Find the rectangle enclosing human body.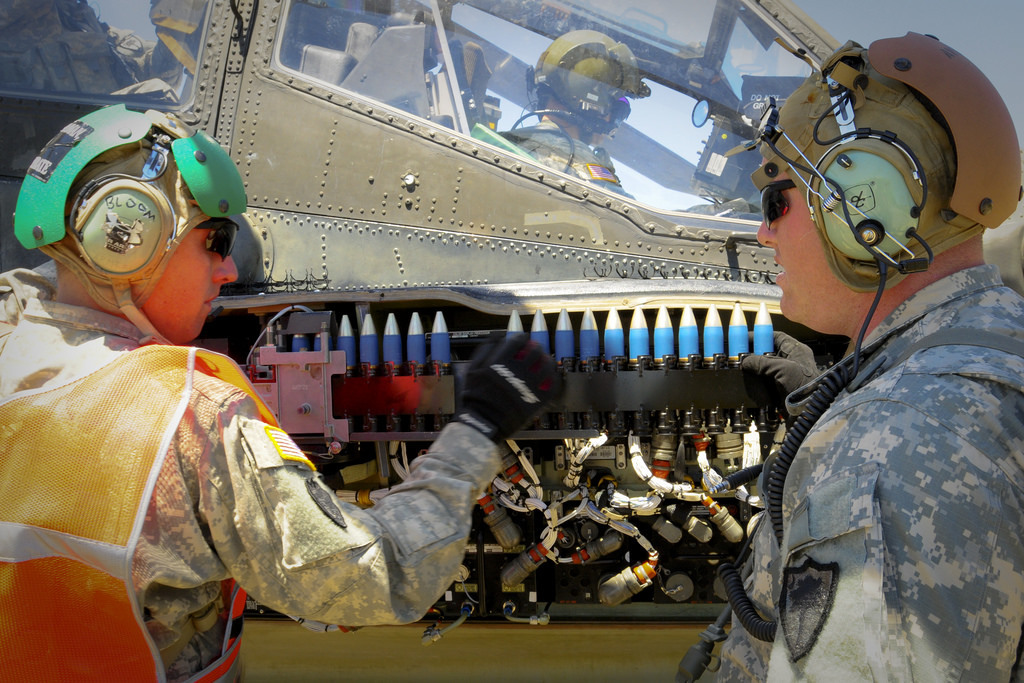
region(32, 186, 437, 682).
